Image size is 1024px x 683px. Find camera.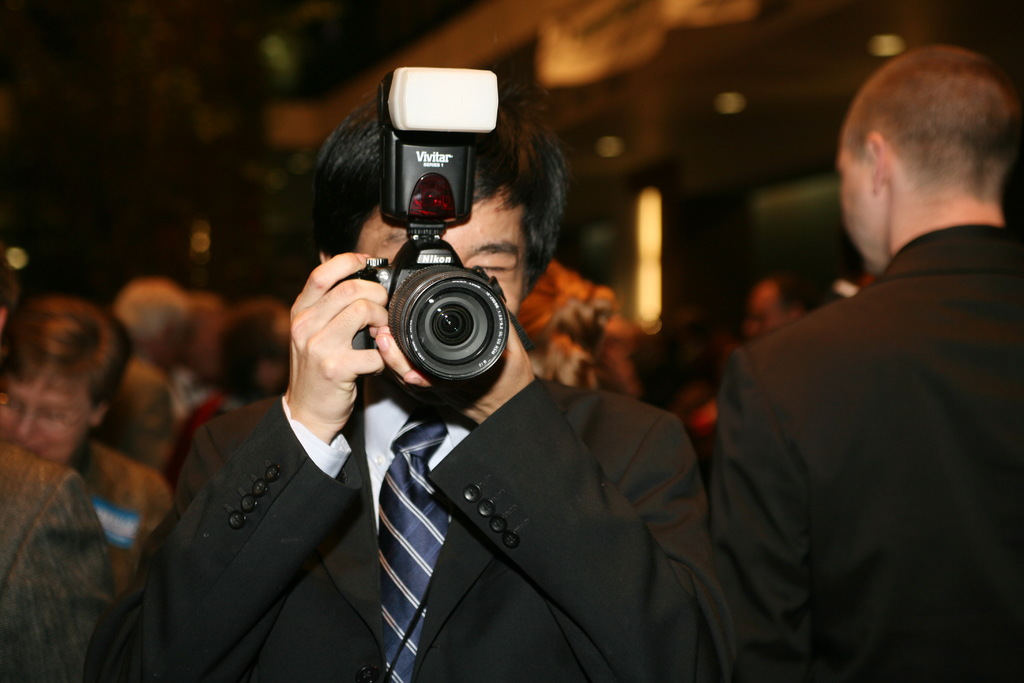
(x1=340, y1=110, x2=520, y2=403).
